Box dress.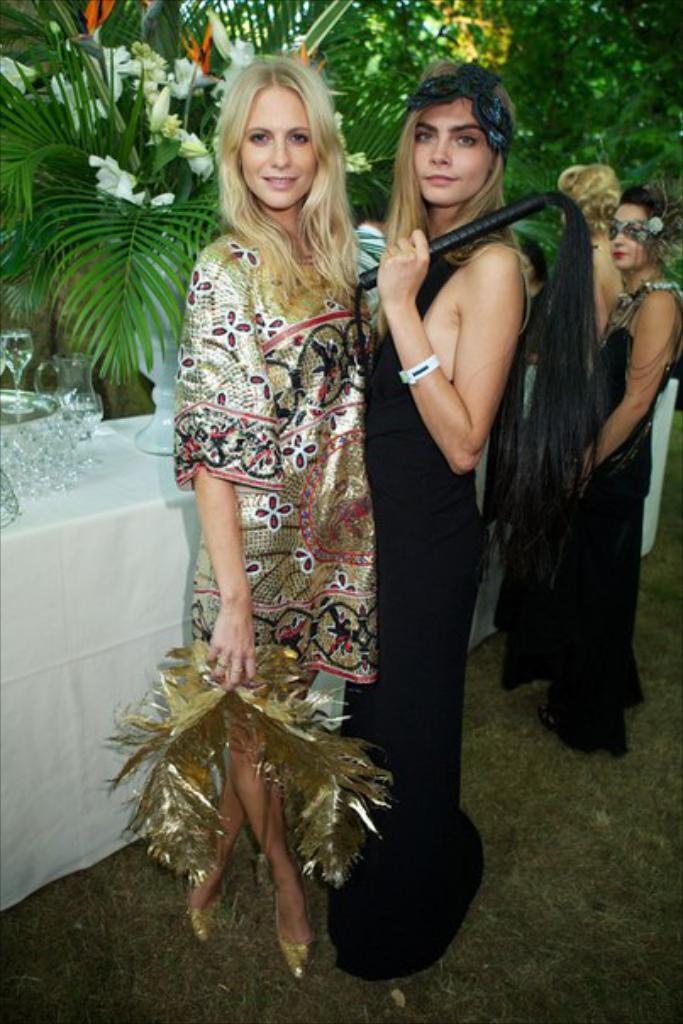
box(498, 283, 681, 761).
